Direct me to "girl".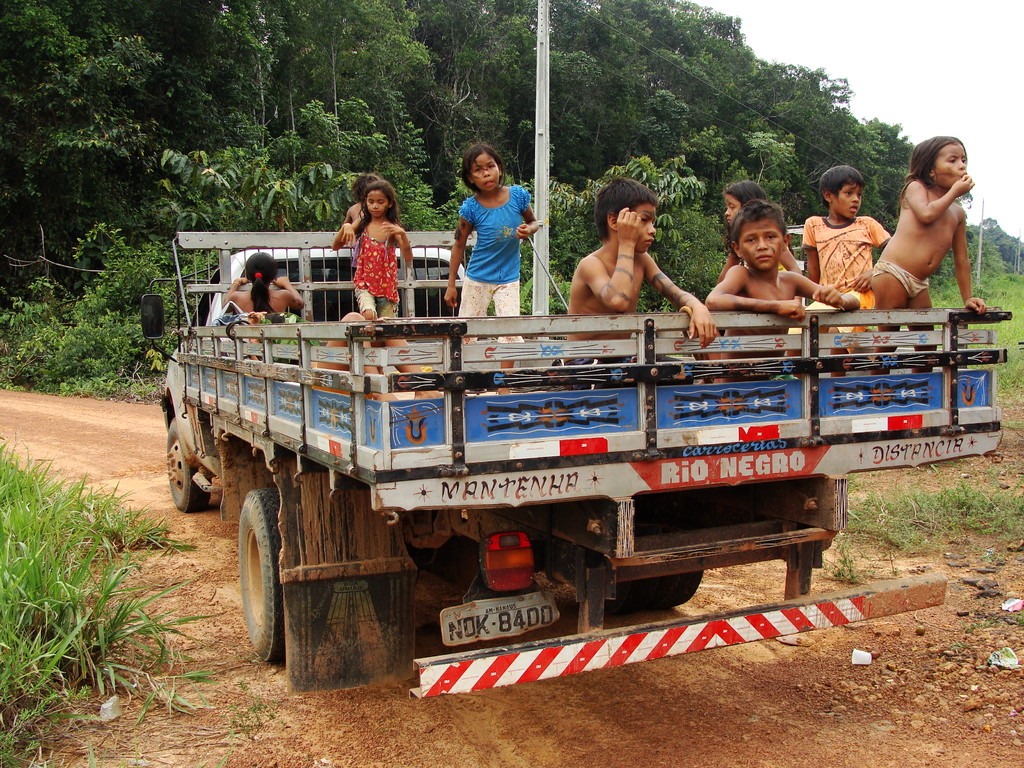
Direction: 333:180:412:320.
